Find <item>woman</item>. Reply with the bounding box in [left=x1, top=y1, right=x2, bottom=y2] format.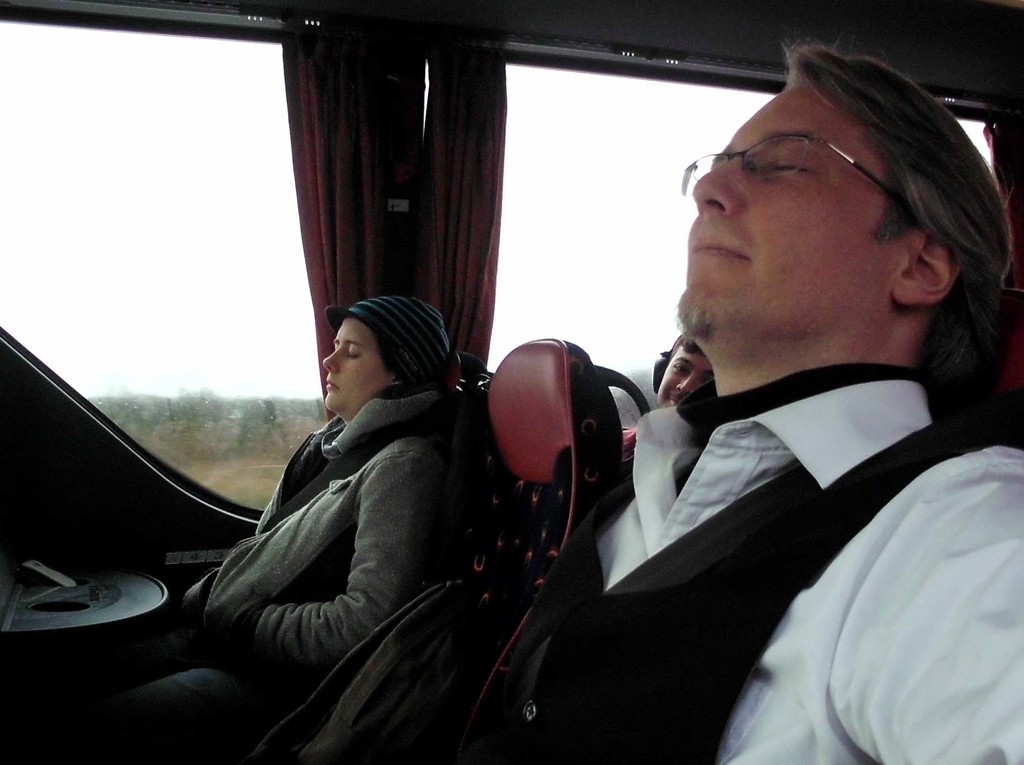
[left=198, top=250, right=504, bottom=759].
